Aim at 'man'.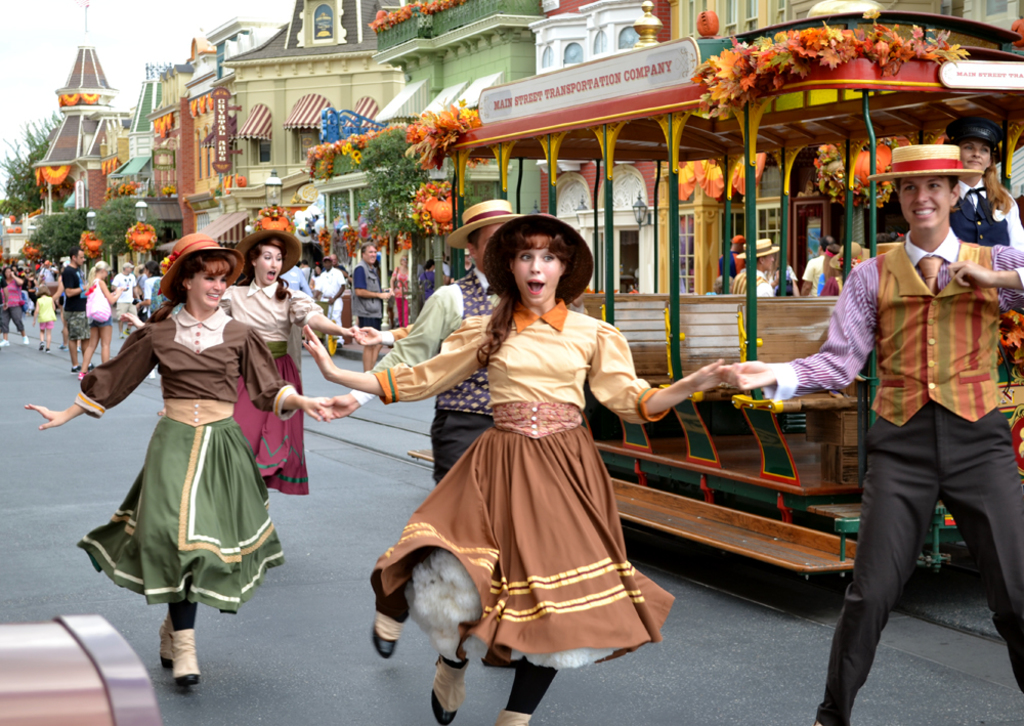
Aimed at <bbox>356, 244, 393, 365</bbox>.
